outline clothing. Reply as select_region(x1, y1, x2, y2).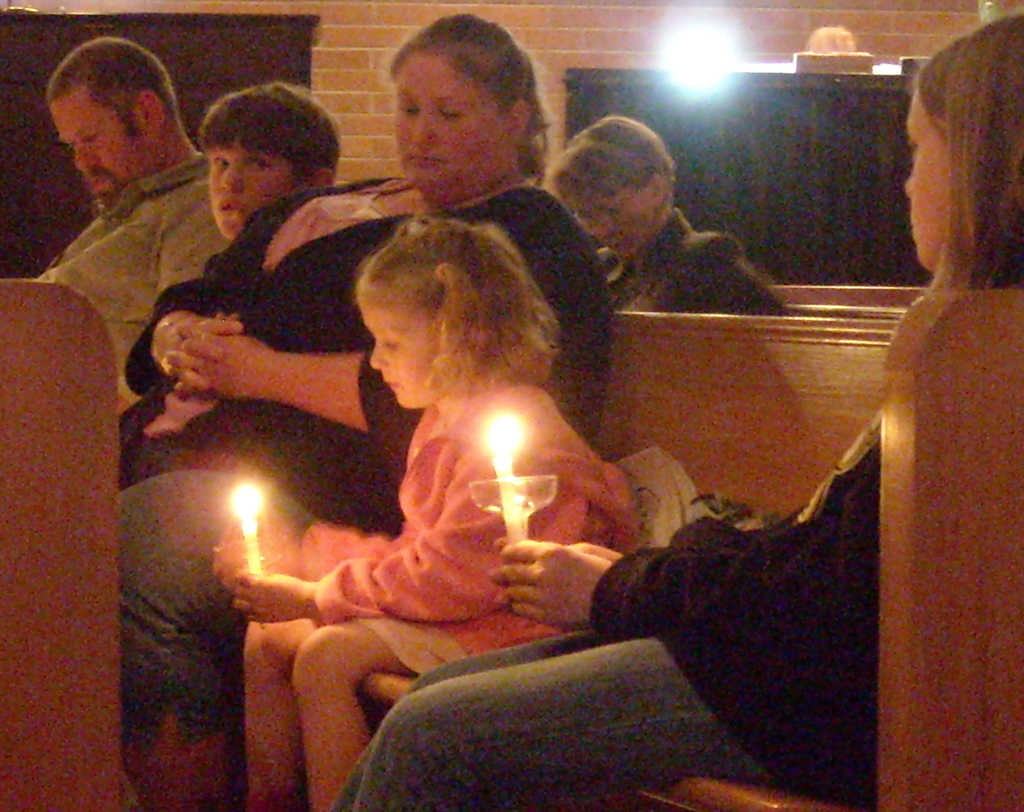
select_region(311, 376, 631, 680).
